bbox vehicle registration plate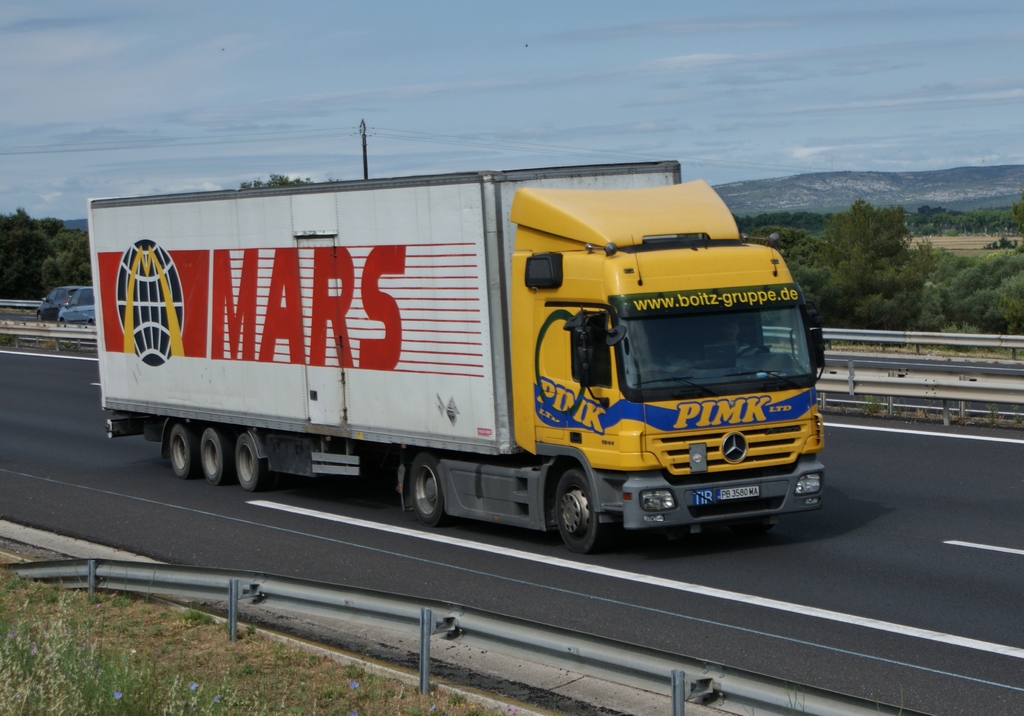
717/484/758/498
